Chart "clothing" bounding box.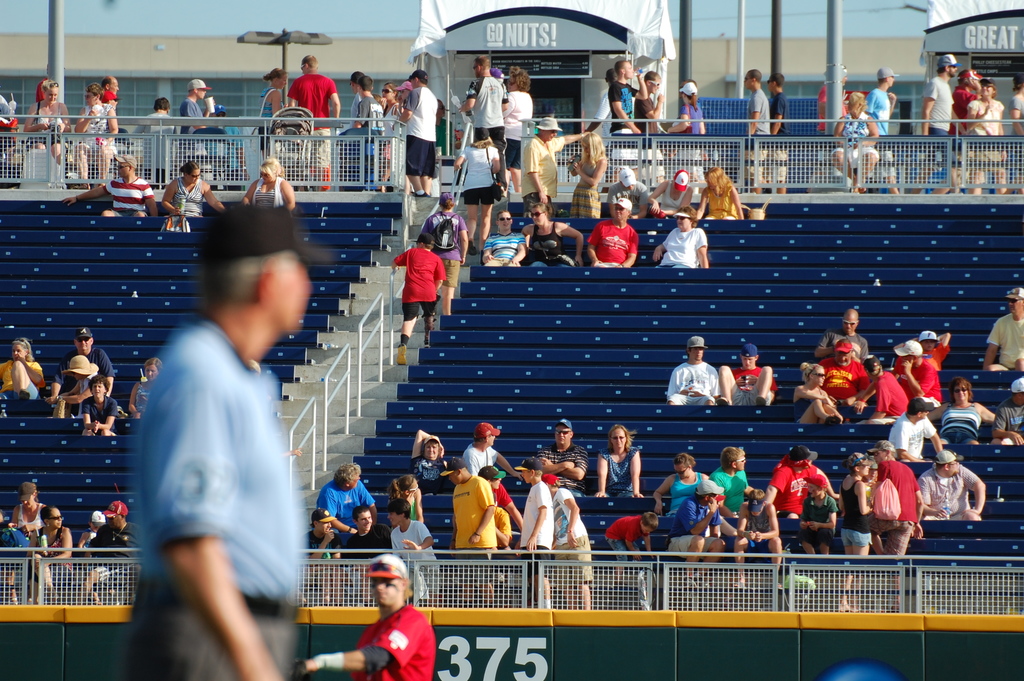
Charted: locate(349, 603, 434, 680).
